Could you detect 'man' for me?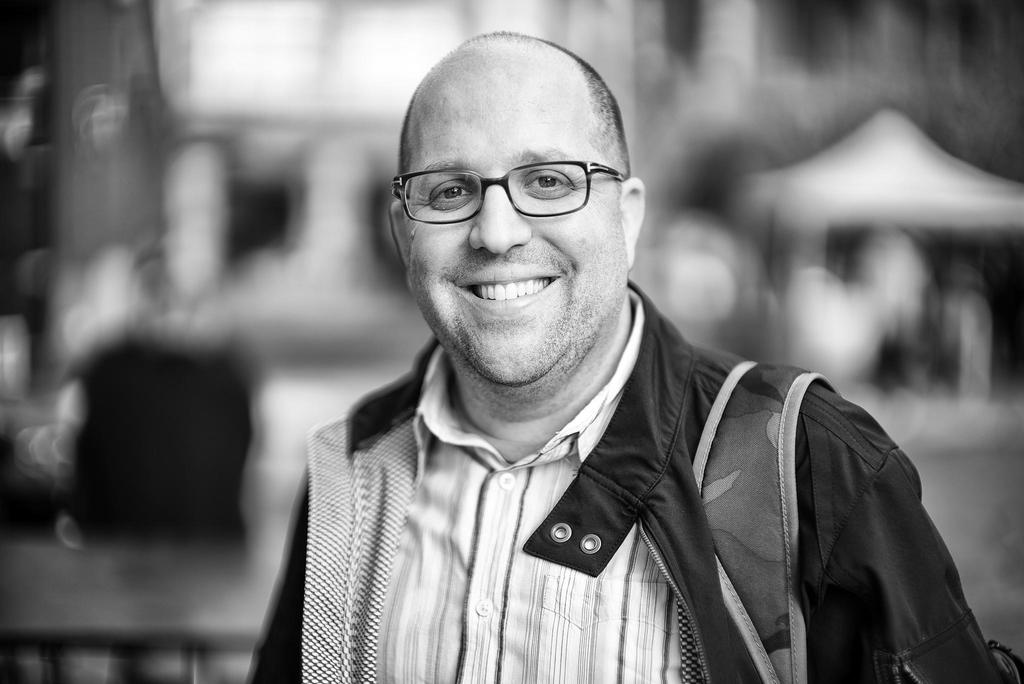
Detection result: [x1=156, y1=54, x2=982, y2=683].
